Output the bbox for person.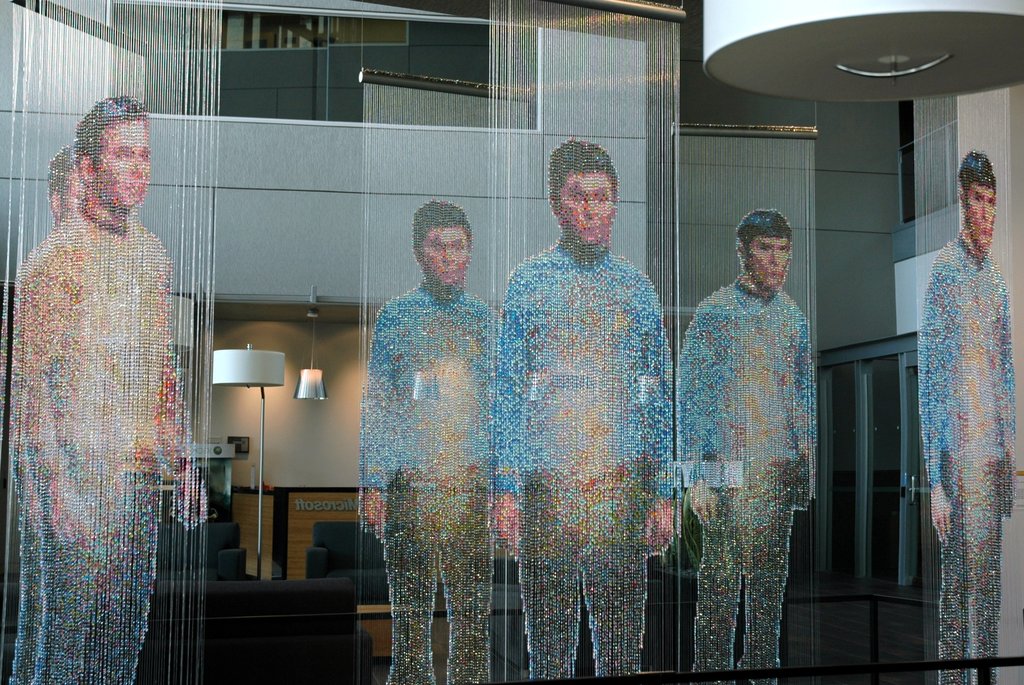
x1=4, y1=97, x2=211, y2=684.
